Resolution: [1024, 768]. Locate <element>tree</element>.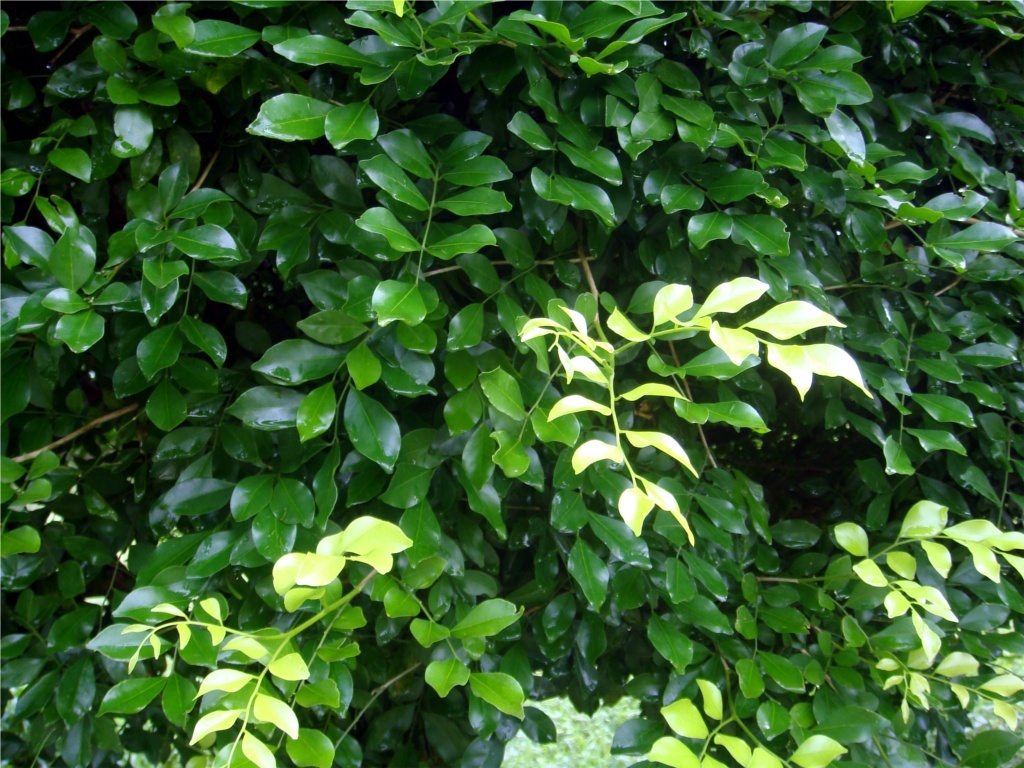
0 0 1023 737.
